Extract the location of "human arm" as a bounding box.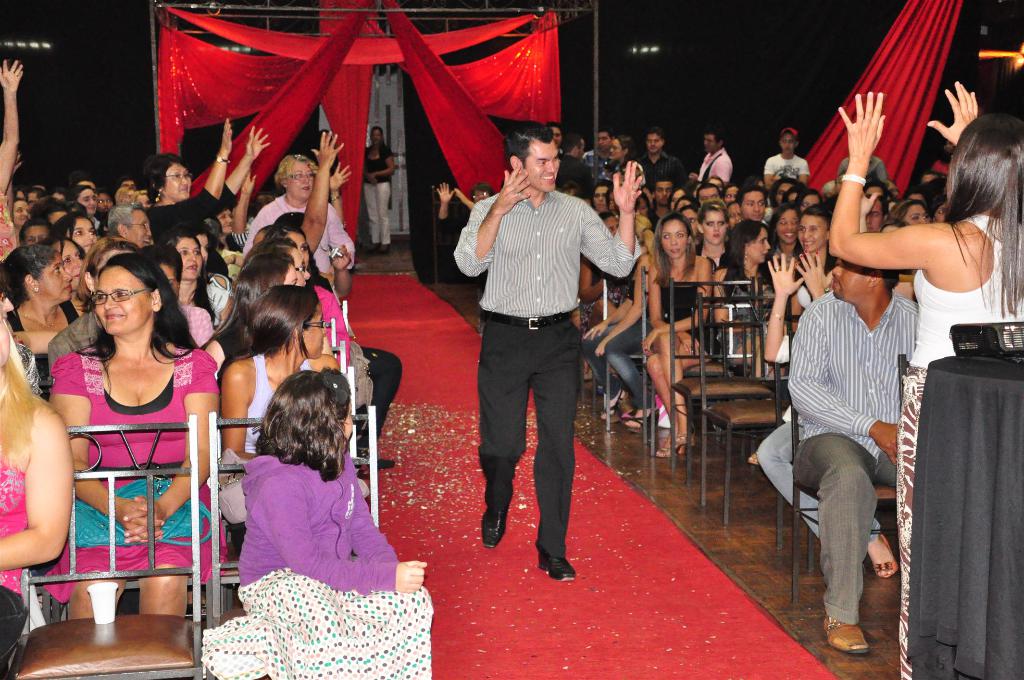
left=450, top=182, right=476, bottom=212.
